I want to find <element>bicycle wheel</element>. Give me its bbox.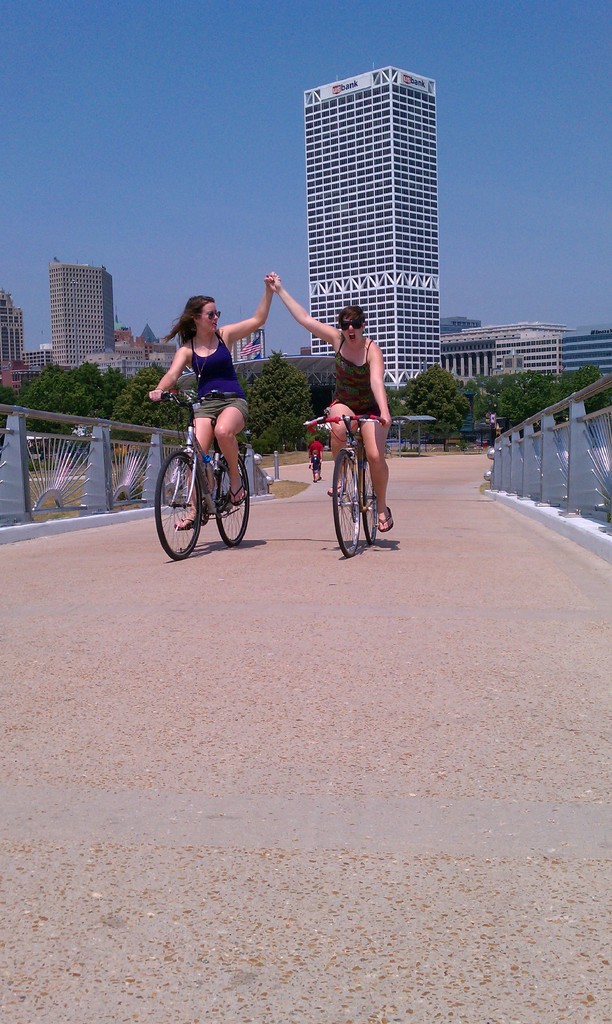
209 452 249 538.
